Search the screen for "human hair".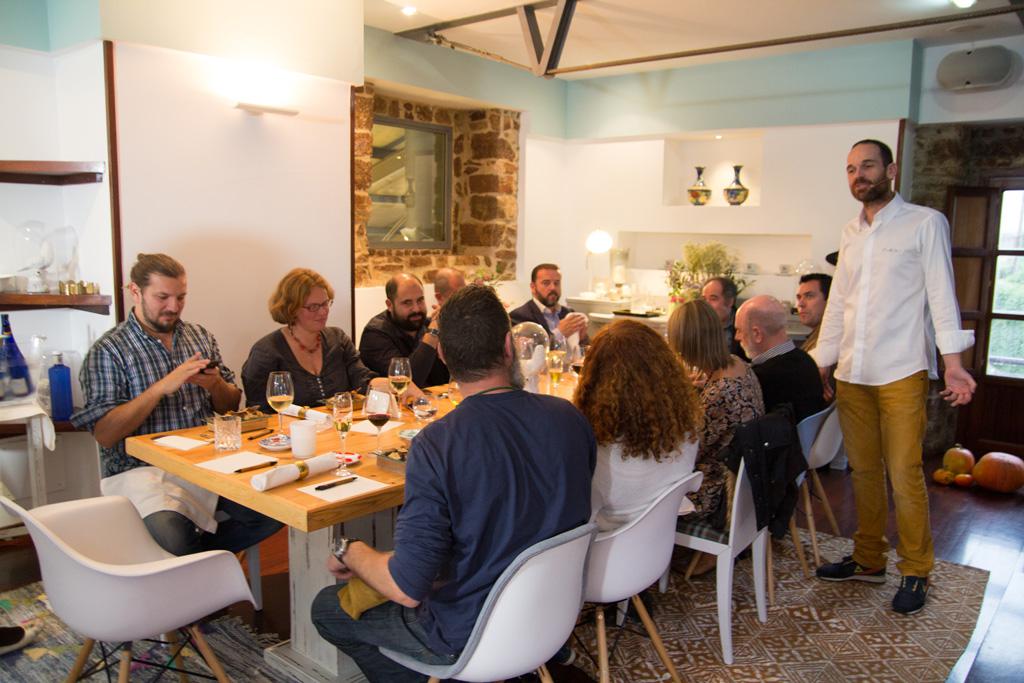
Found at l=432, t=272, r=461, b=297.
